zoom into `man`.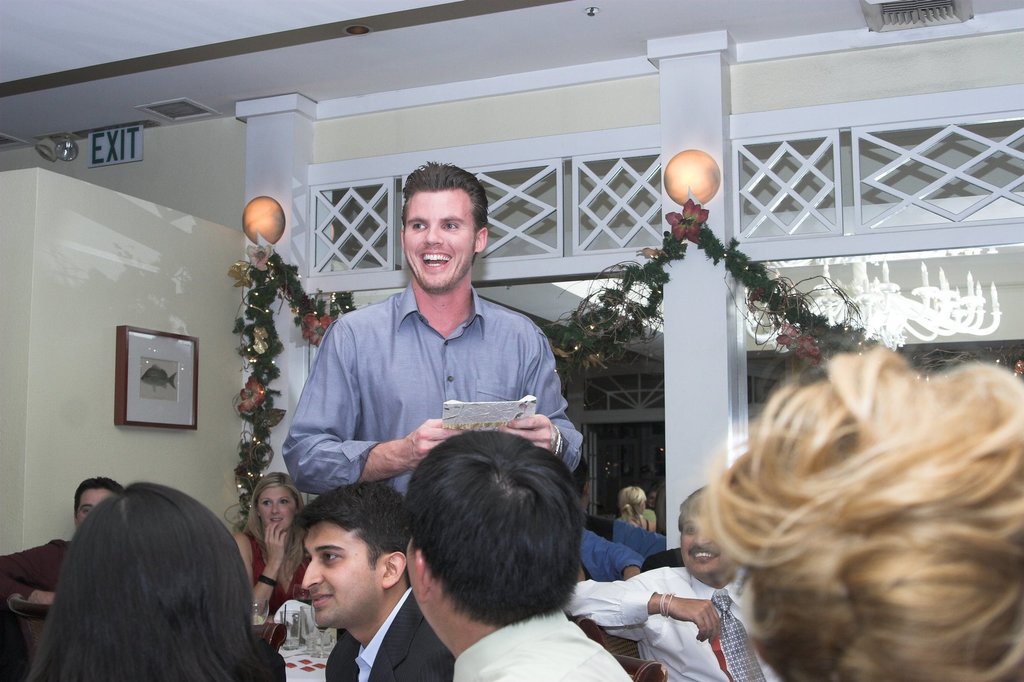
Zoom target: [404,427,637,681].
